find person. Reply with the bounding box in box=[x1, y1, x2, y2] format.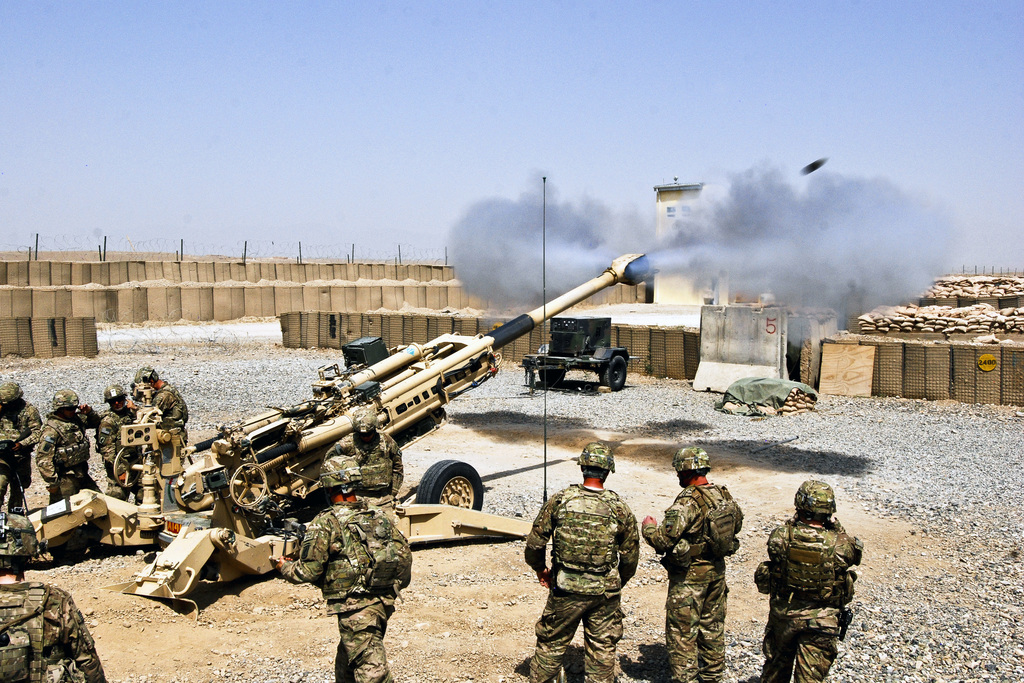
box=[642, 451, 744, 682].
